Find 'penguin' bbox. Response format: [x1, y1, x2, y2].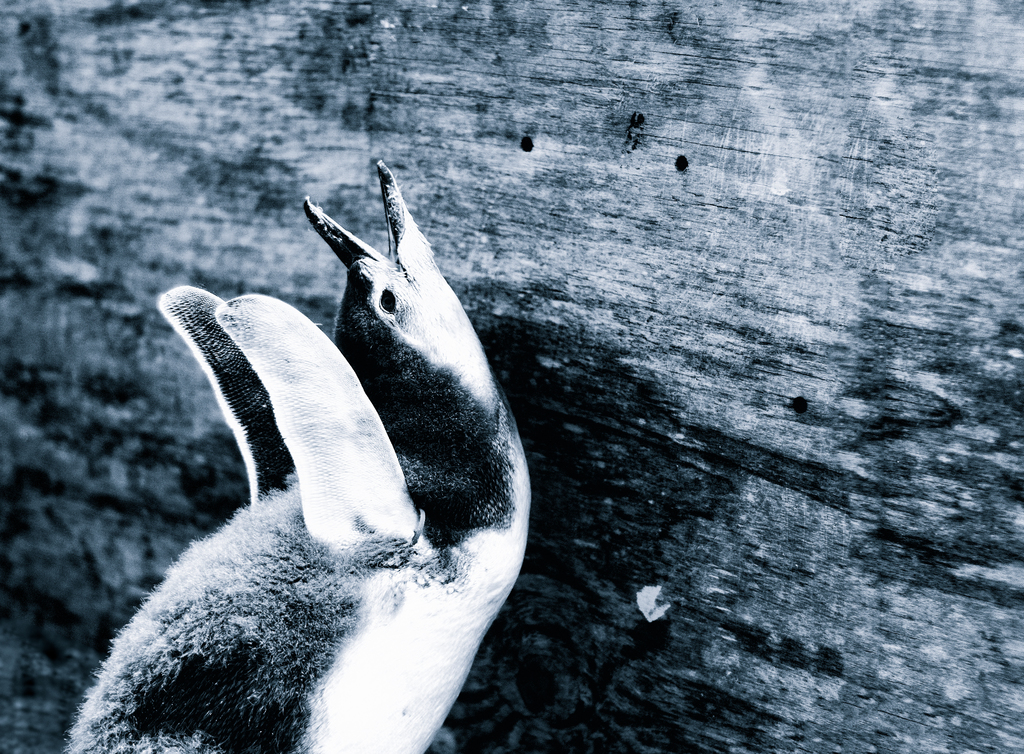
[56, 159, 532, 753].
